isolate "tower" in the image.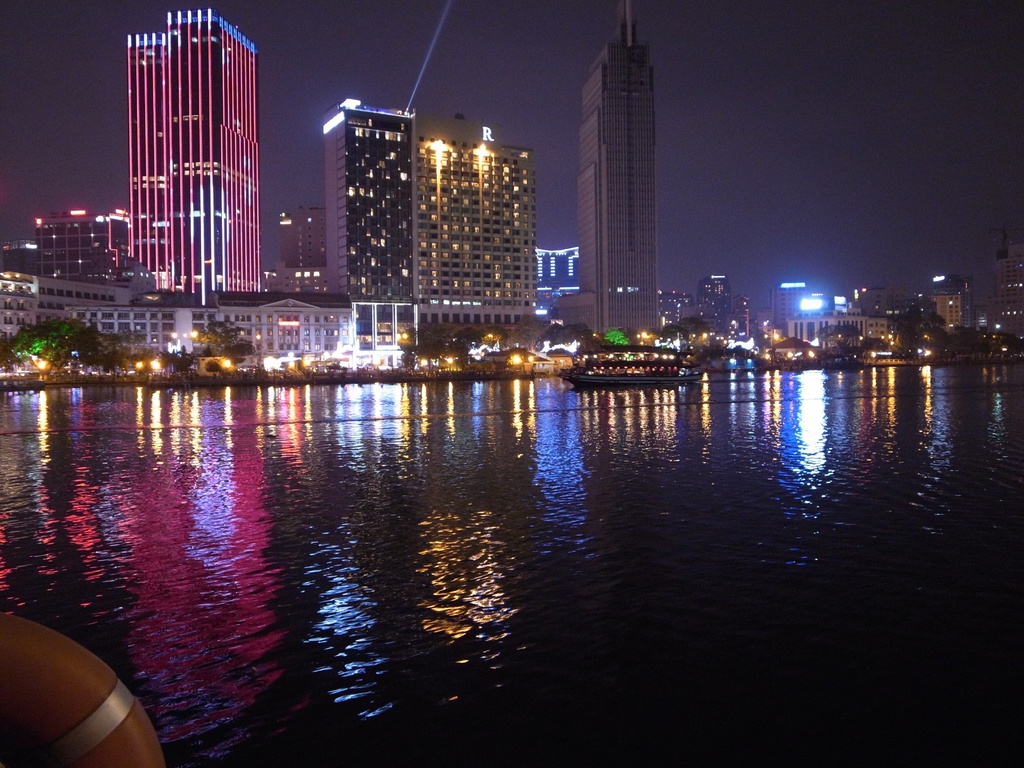
Isolated region: [x1=128, y1=0, x2=262, y2=293].
